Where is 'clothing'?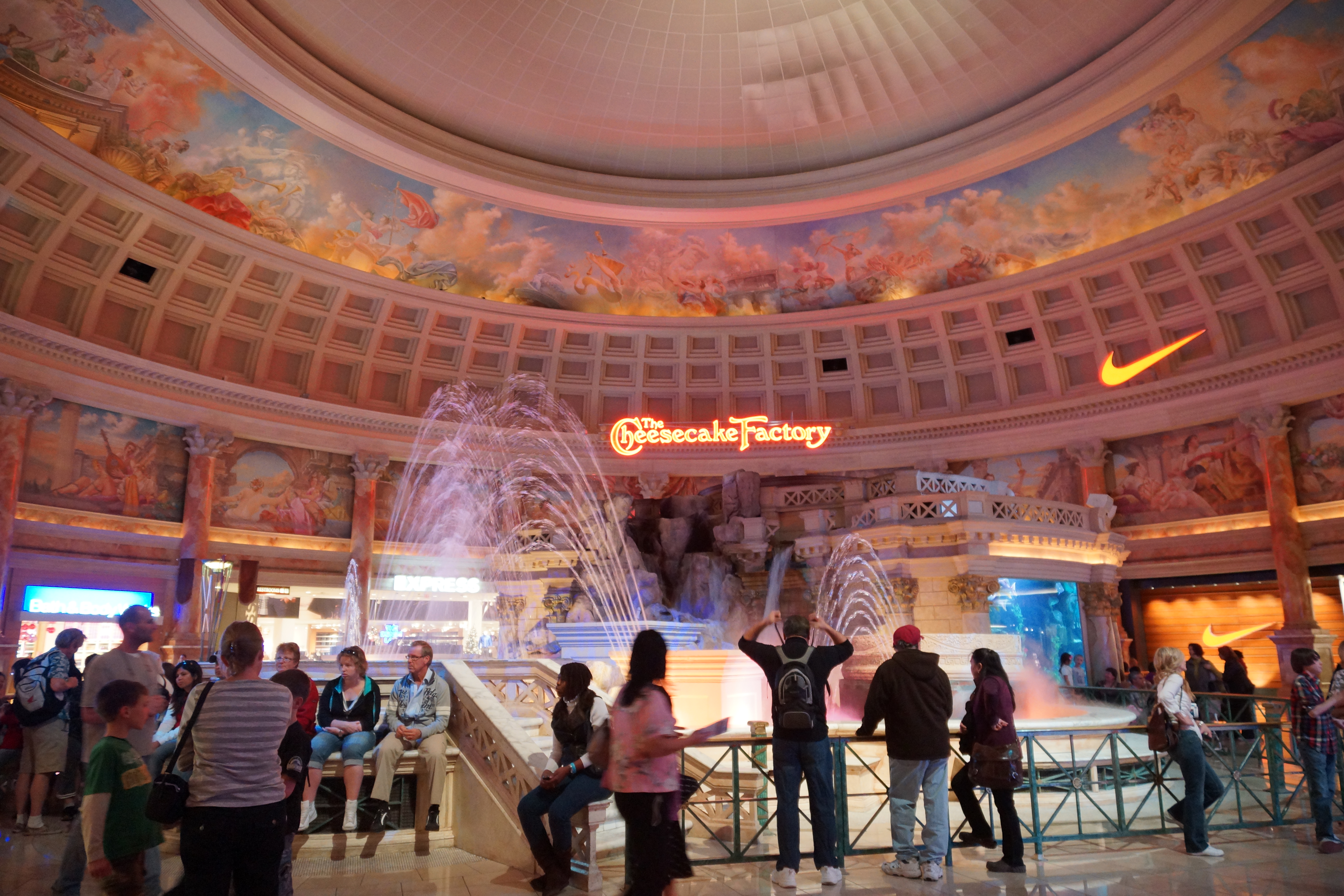
crop(289, 151, 301, 189).
